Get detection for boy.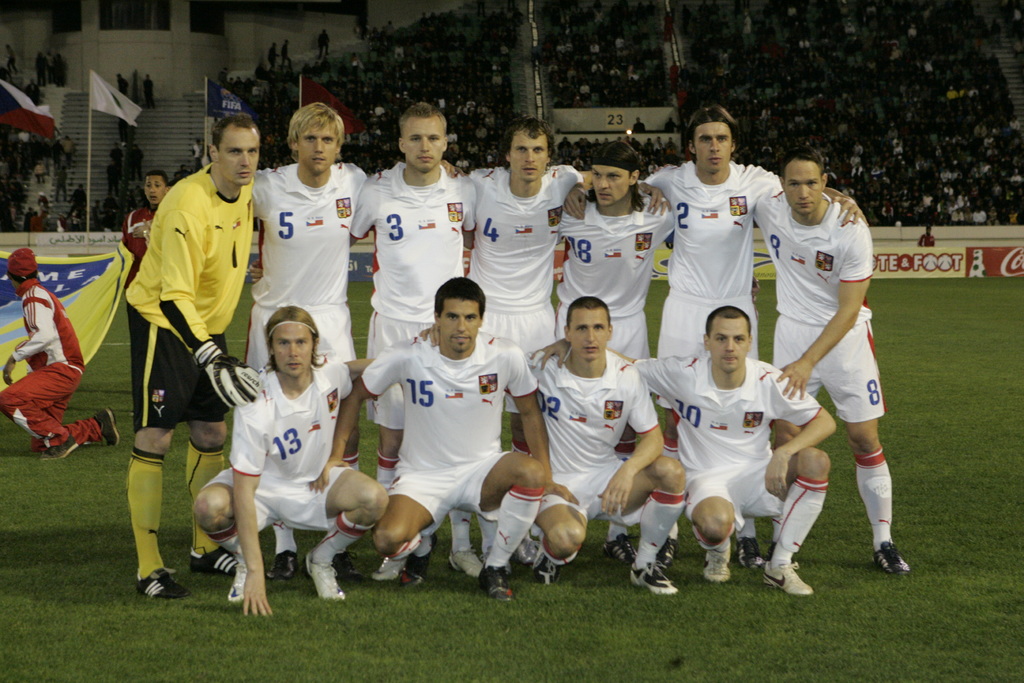
Detection: 564:99:870:572.
